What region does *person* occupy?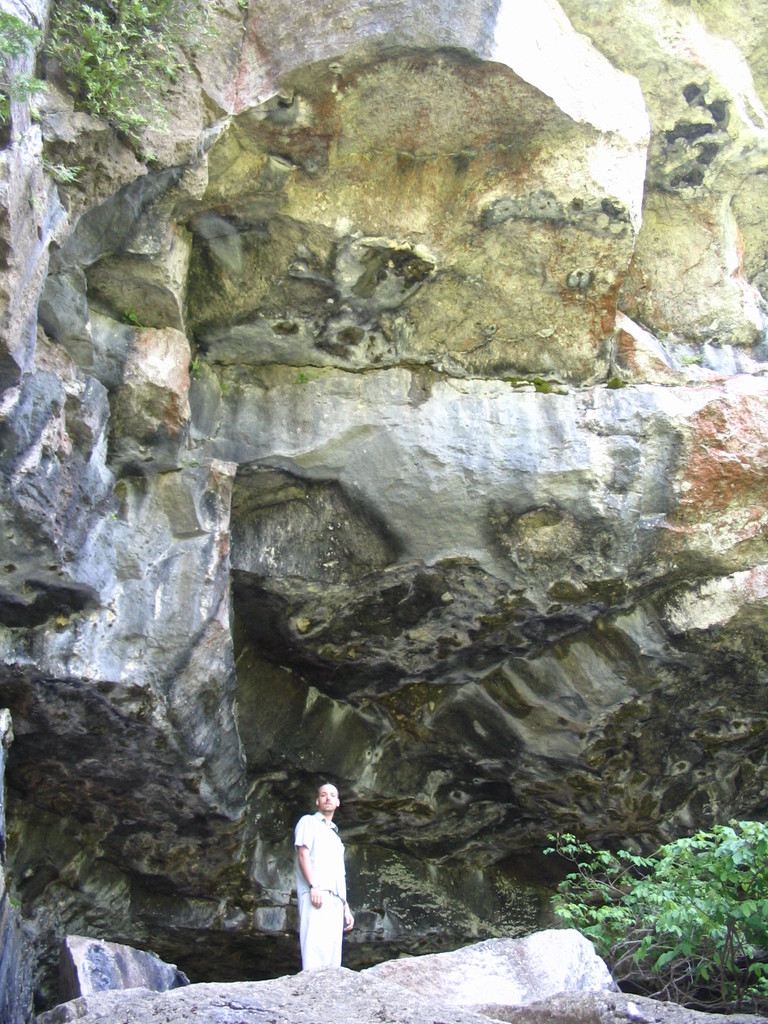
x1=284 y1=776 x2=353 y2=973.
